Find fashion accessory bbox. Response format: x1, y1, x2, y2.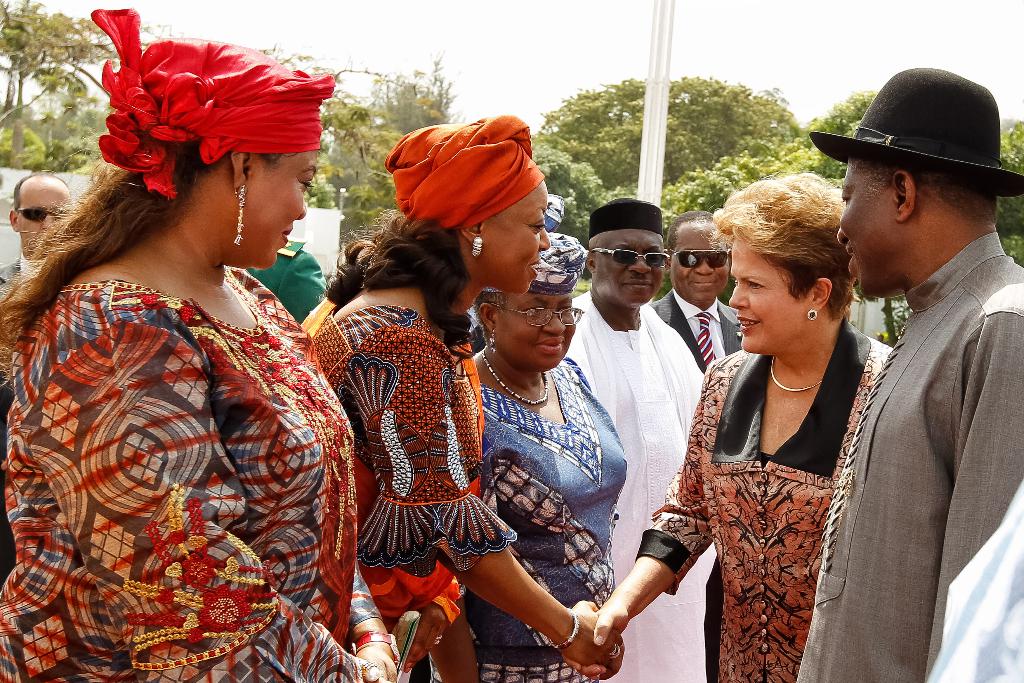
349, 629, 401, 670.
